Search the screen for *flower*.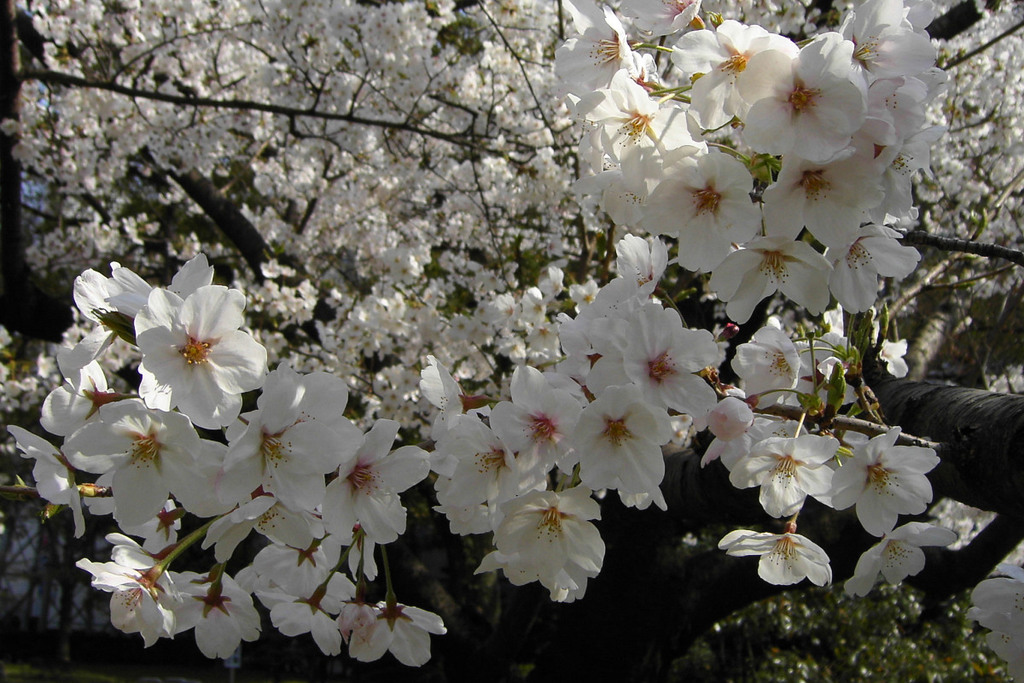
Found at (left=623, top=300, right=712, bottom=406).
